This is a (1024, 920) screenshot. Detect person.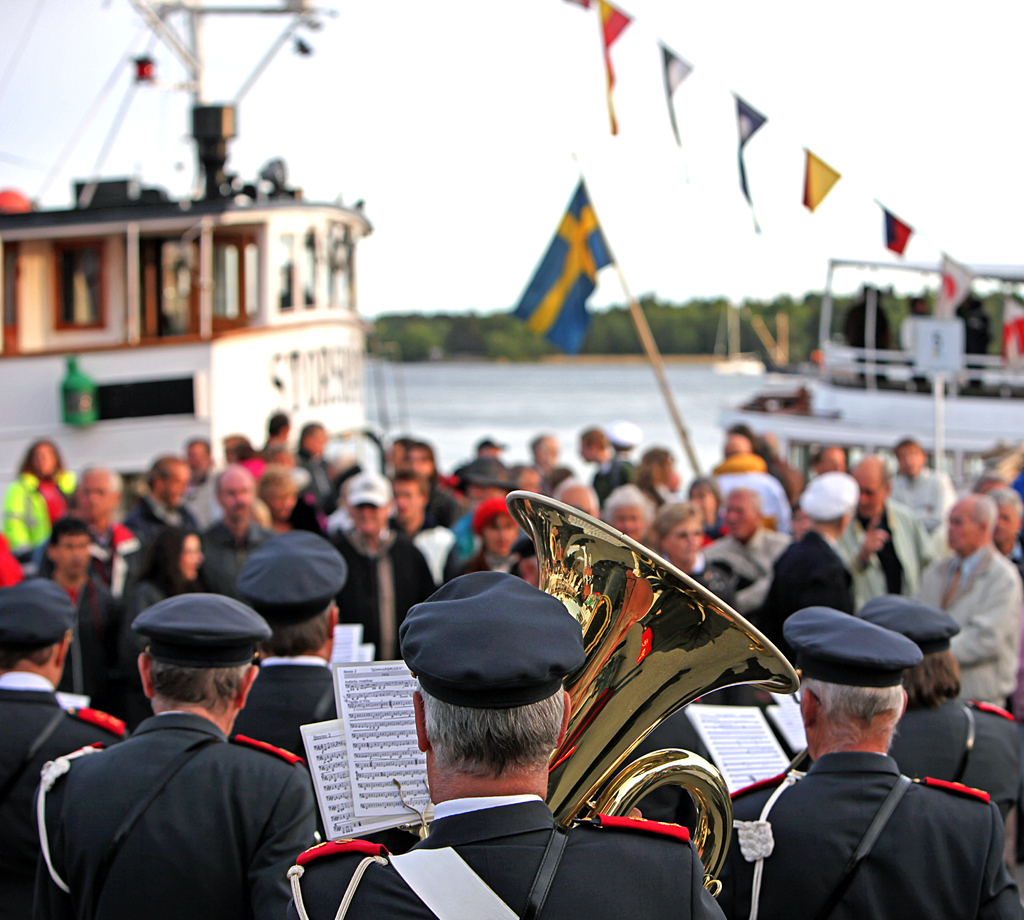
389:439:417:475.
